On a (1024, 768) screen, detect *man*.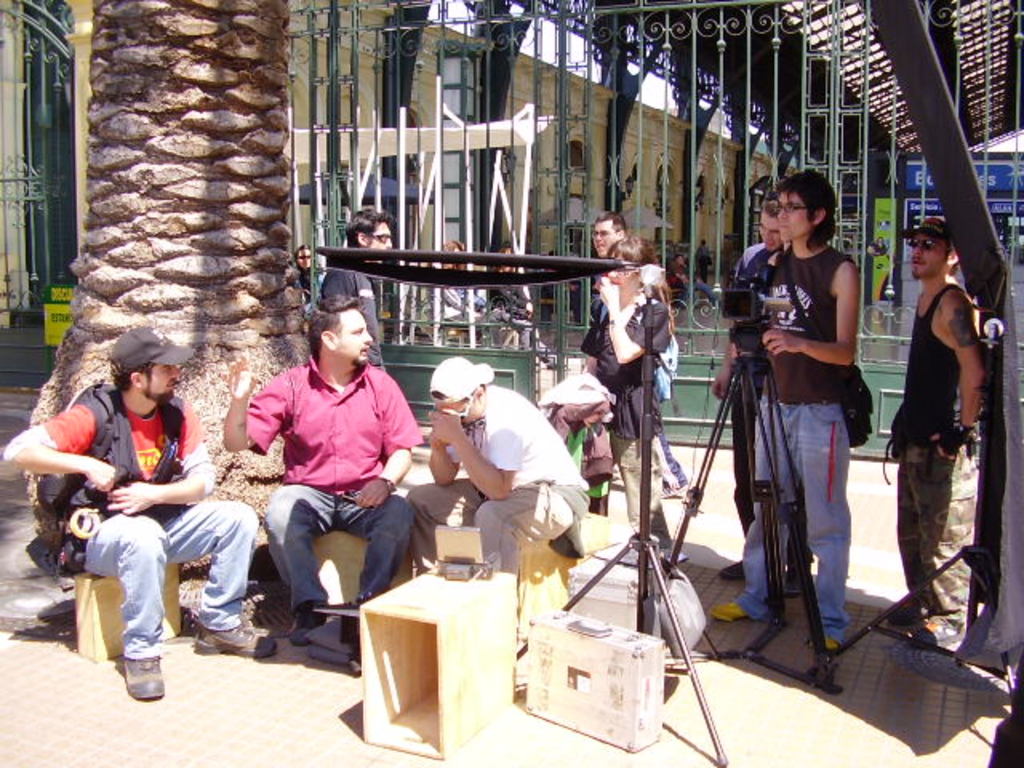
rect(221, 298, 418, 661).
